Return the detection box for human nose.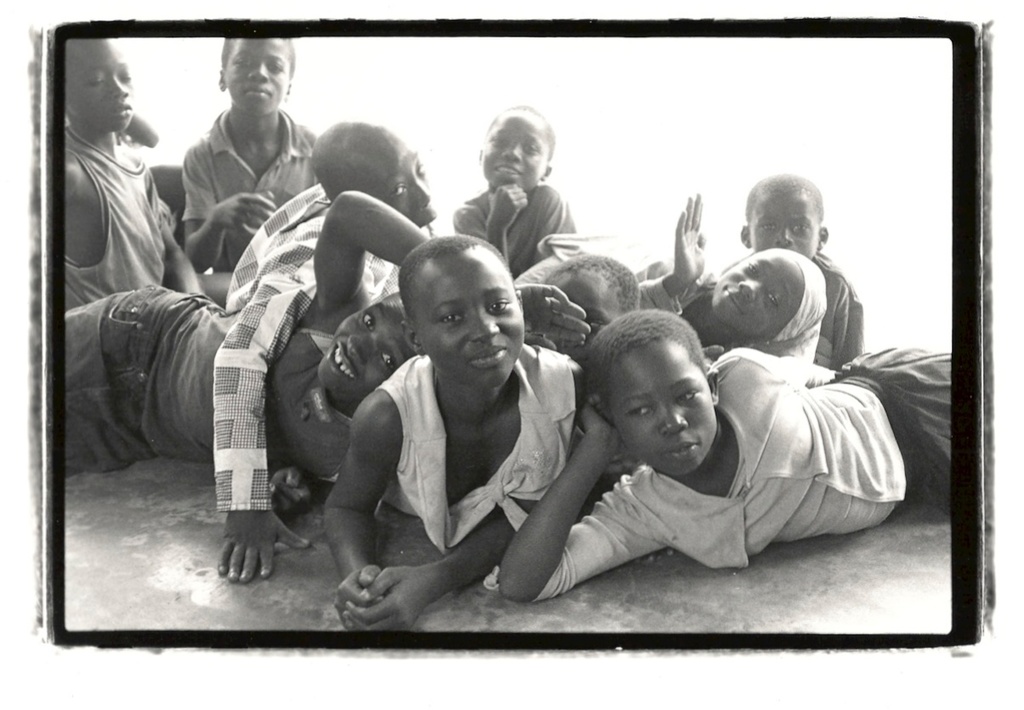
left=769, top=224, right=795, bottom=246.
